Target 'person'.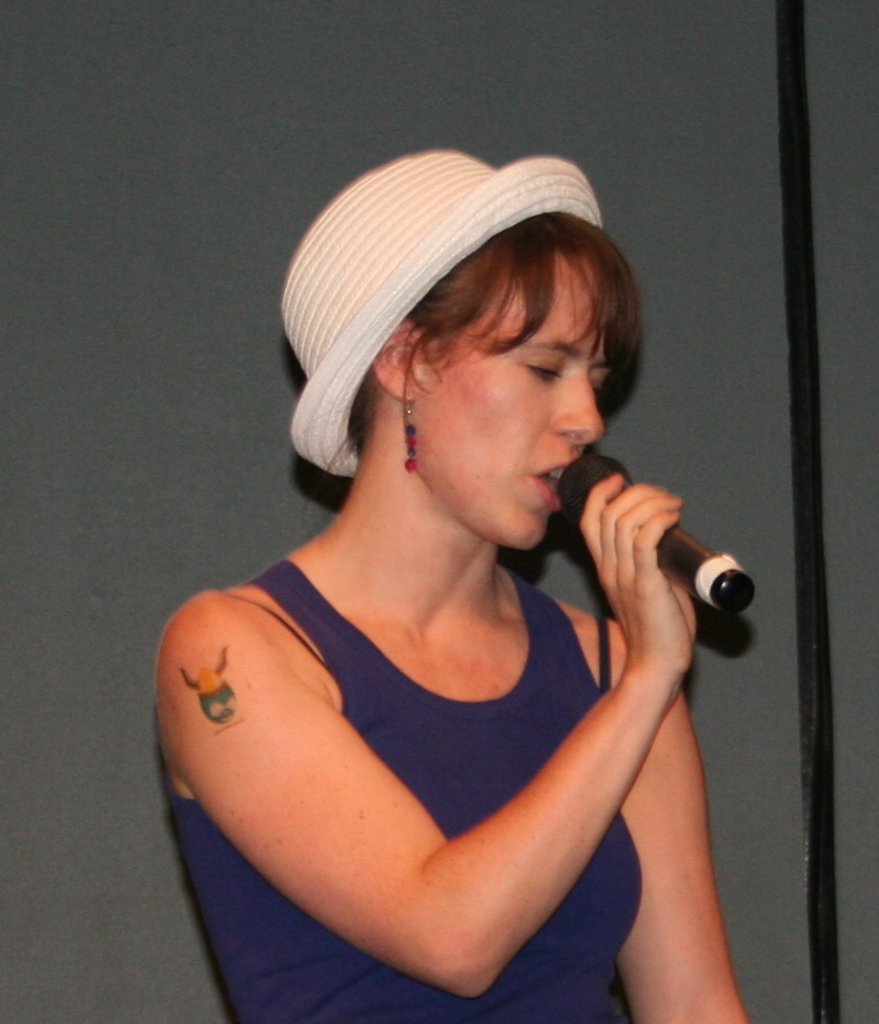
Target region: 115,144,783,994.
